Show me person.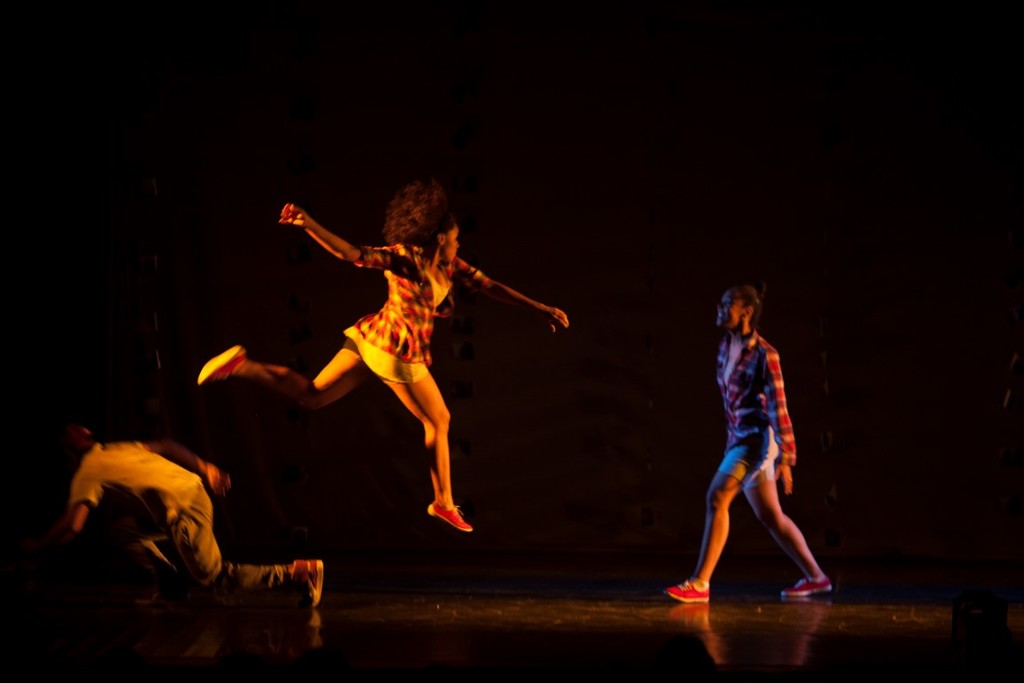
person is here: l=36, t=410, r=329, b=618.
